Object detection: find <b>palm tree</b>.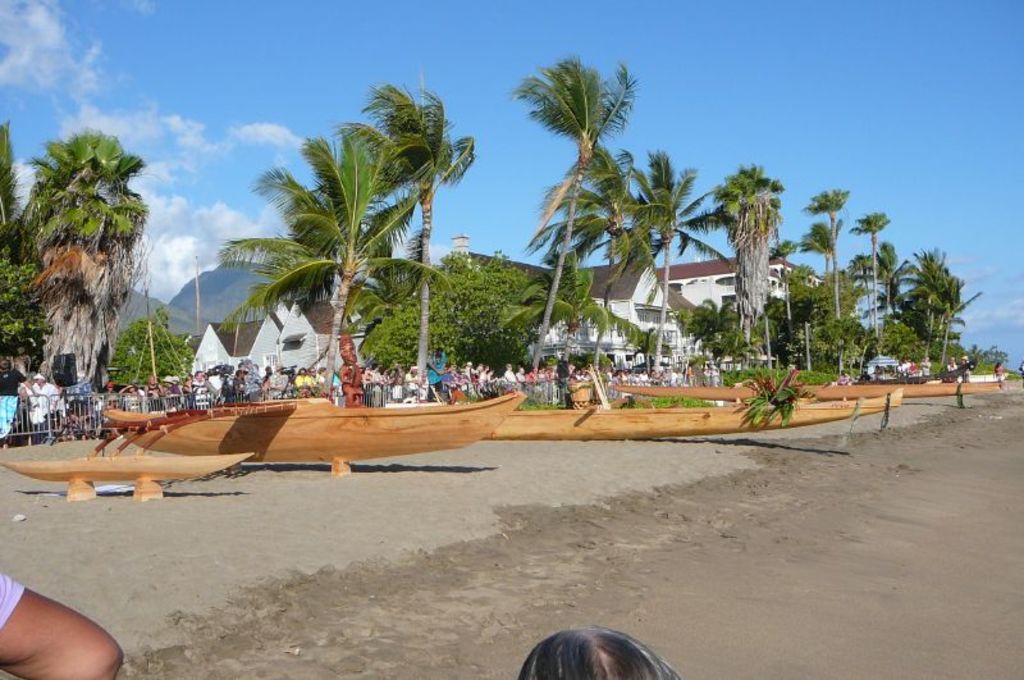
{"x1": 682, "y1": 158, "x2": 778, "y2": 347}.
